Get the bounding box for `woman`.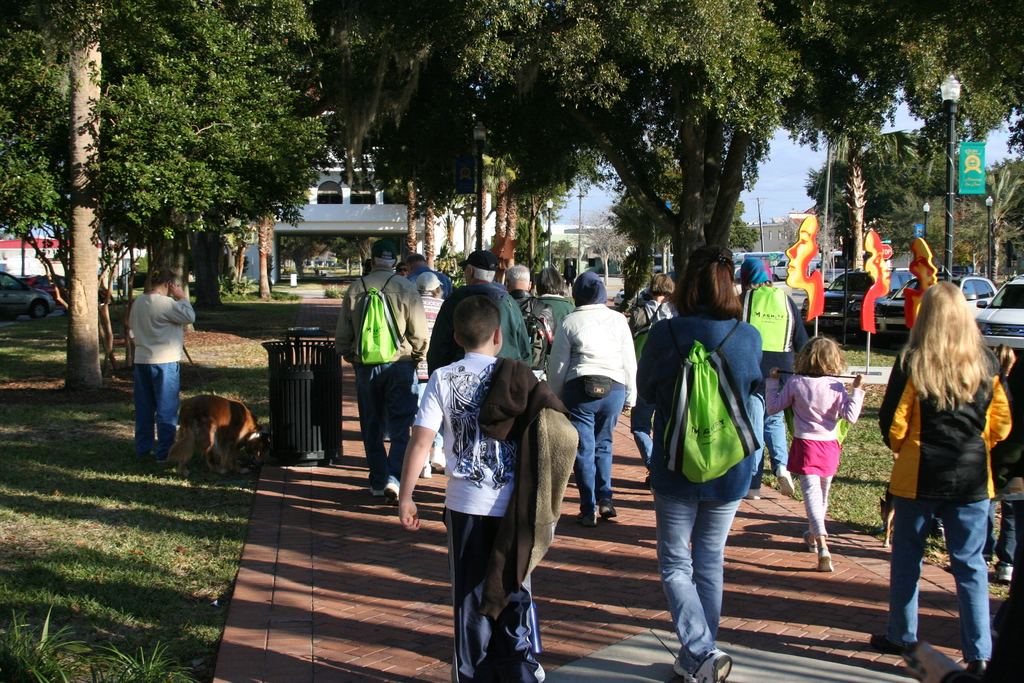
(536,268,576,325).
